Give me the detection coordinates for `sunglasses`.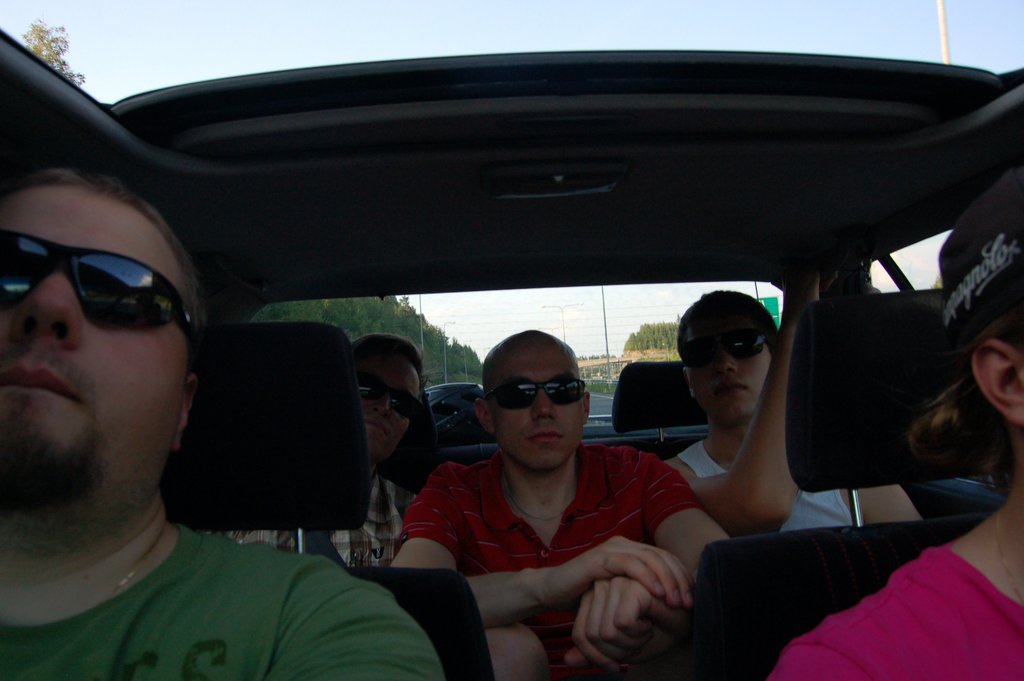
bbox(0, 225, 200, 345).
